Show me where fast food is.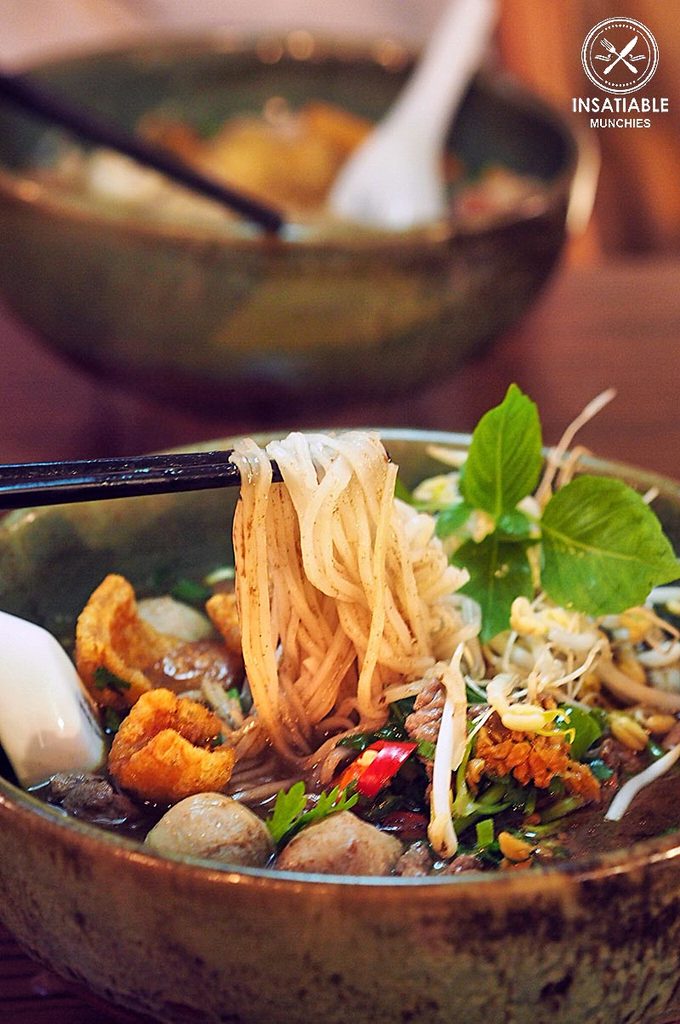
fast food is at [left=0, top=377, right=679, bottom=874].
